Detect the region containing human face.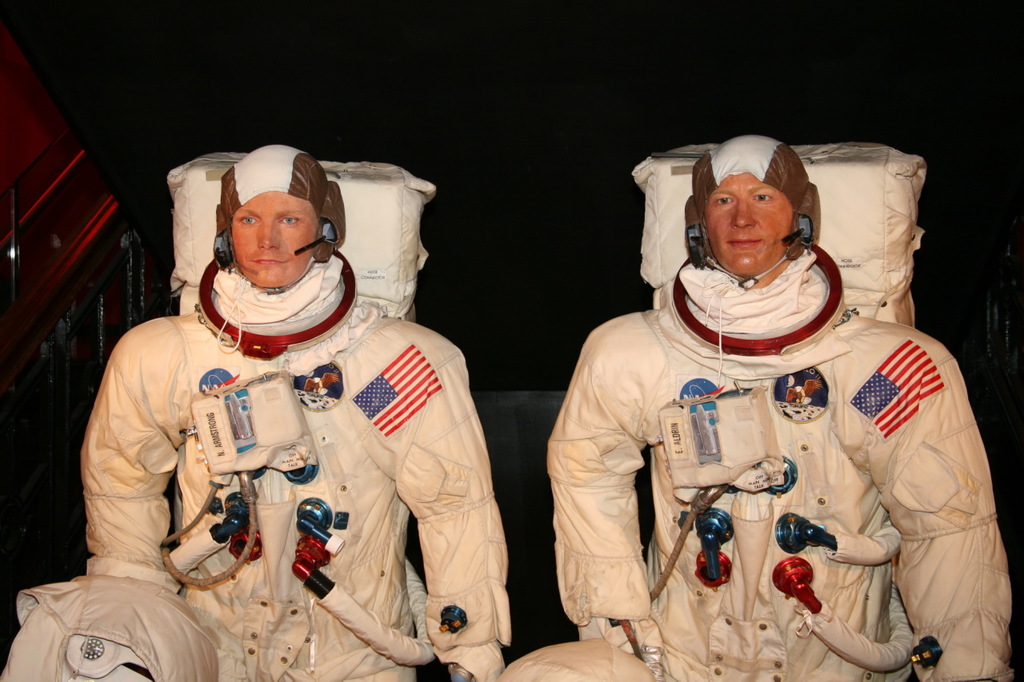
229/191/318/286.
